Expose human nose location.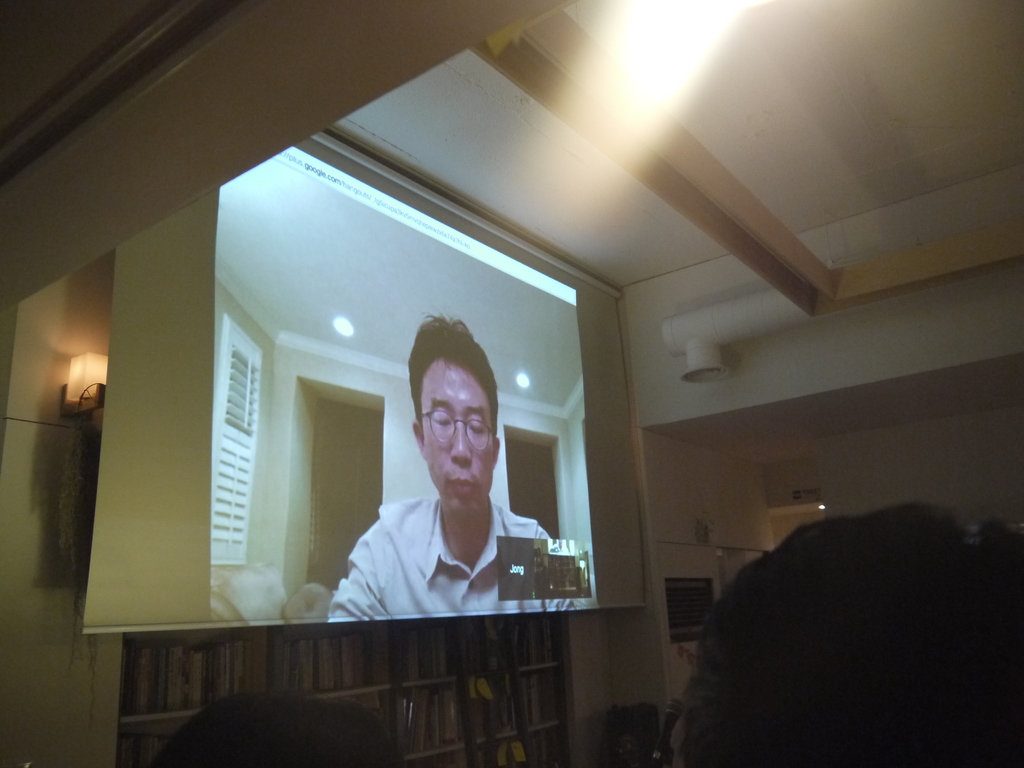
Exposed at <region>446, 420, 472, 466</region>.
